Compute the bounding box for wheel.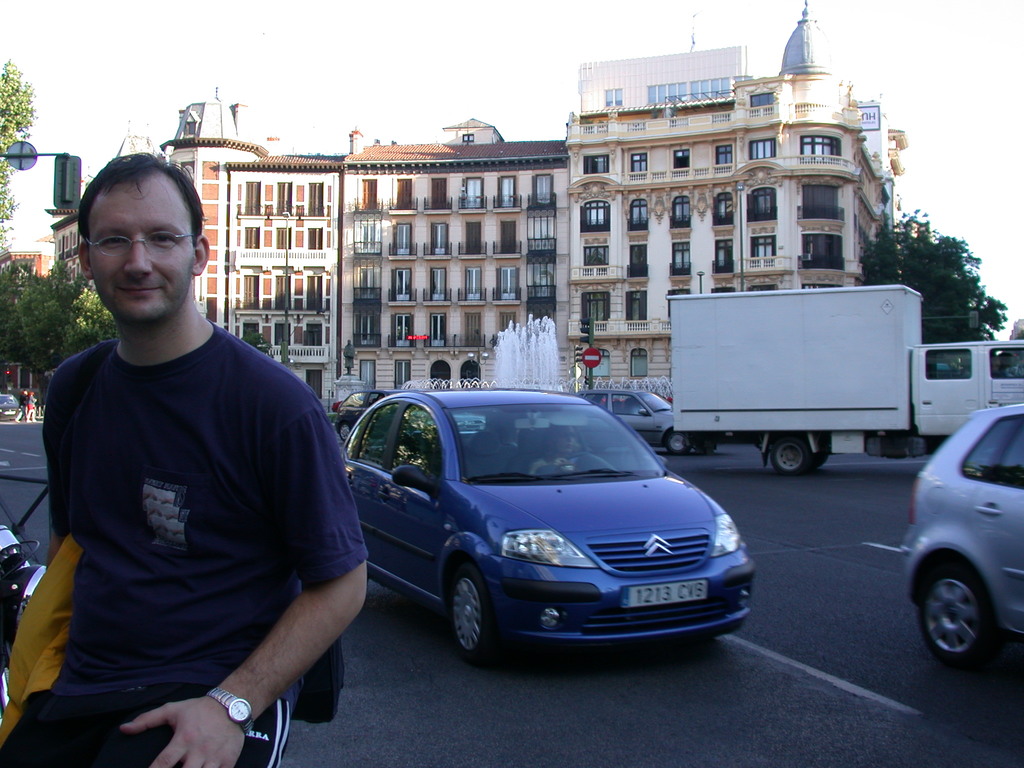
select_region(913, 562, 996, 656).
